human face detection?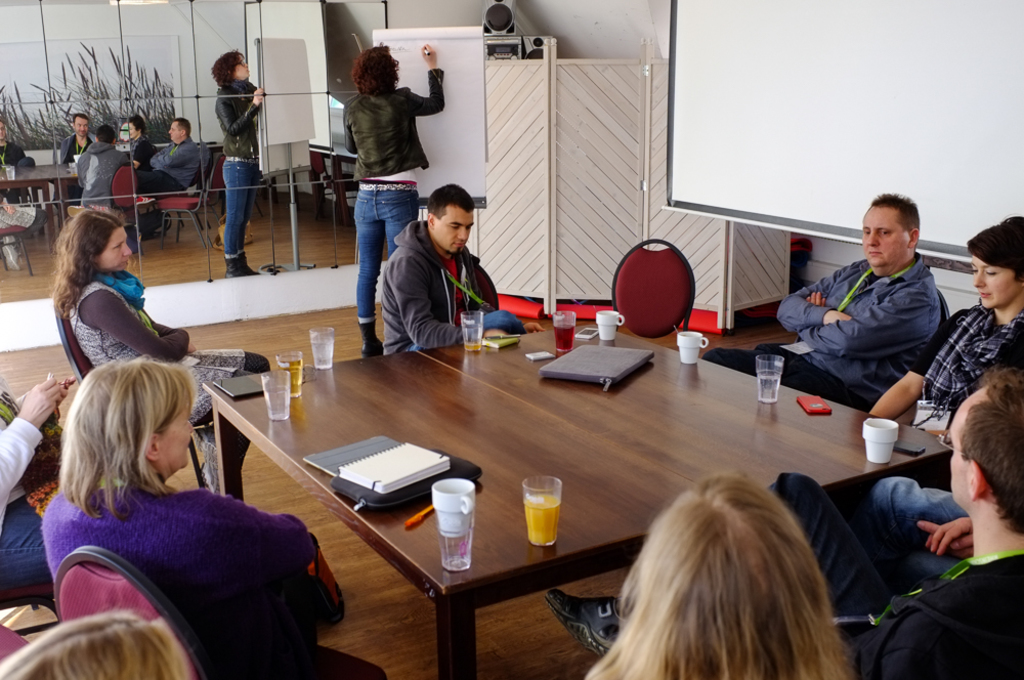
[165, 410, 195, 472]
